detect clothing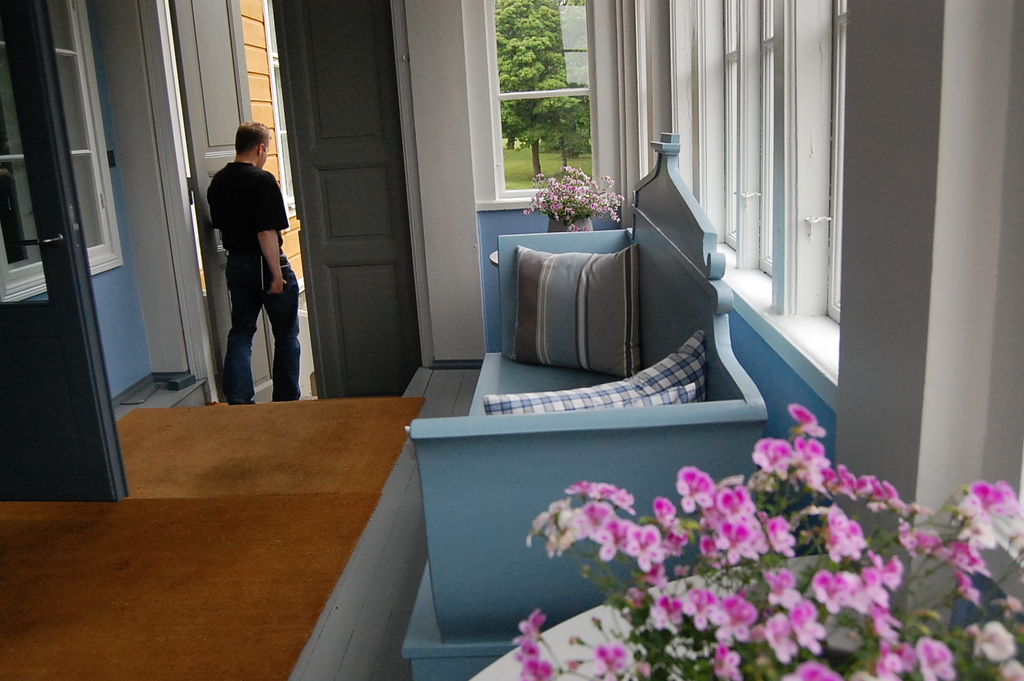
box=[202, 123, 293, 374]
